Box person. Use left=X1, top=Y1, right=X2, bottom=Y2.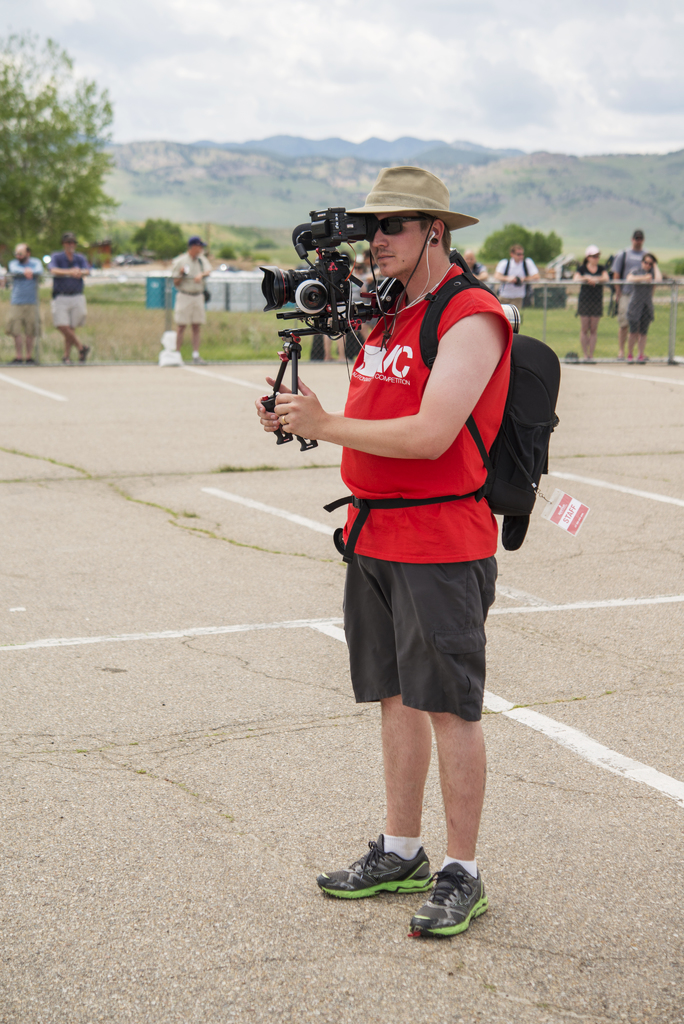
left=52, top=230, right=92, bottom=364.
